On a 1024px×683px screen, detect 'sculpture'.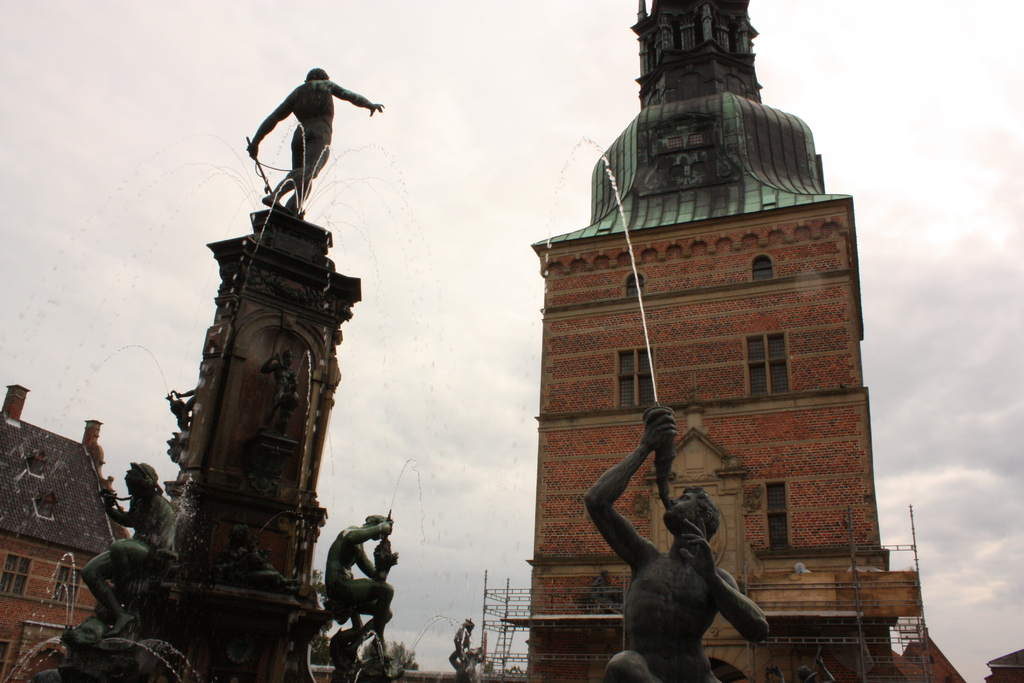
l=0, t=441, r=68, b=544.
